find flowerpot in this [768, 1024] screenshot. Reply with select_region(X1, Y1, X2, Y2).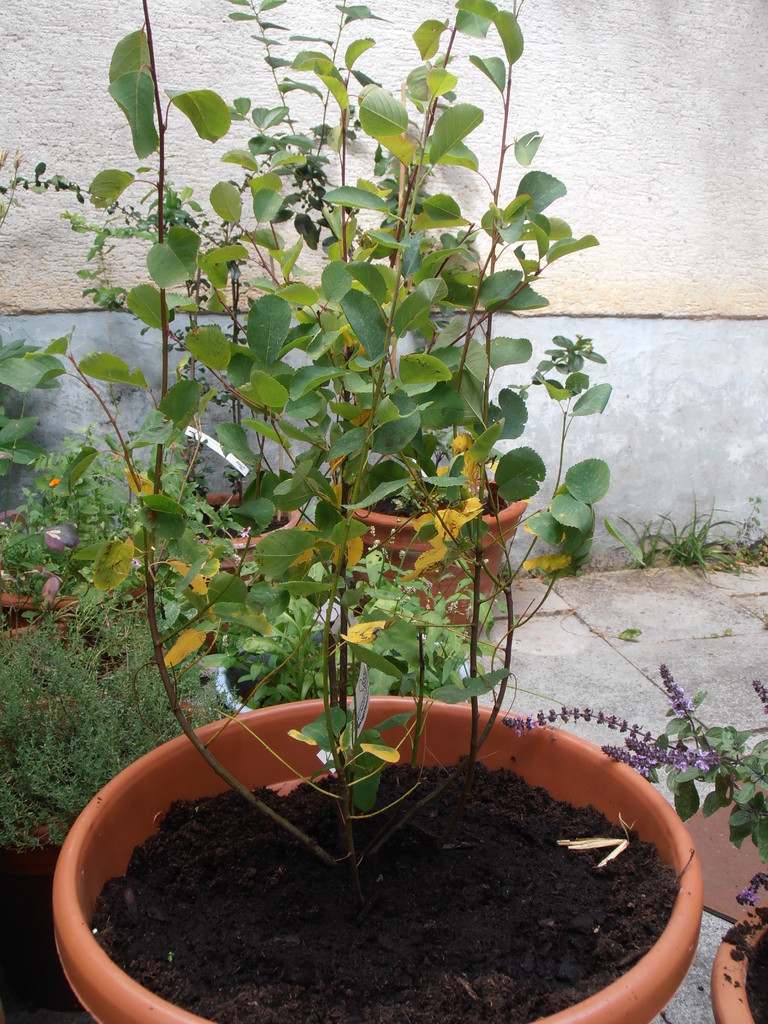
select_region(340, 468, 531, 646).
